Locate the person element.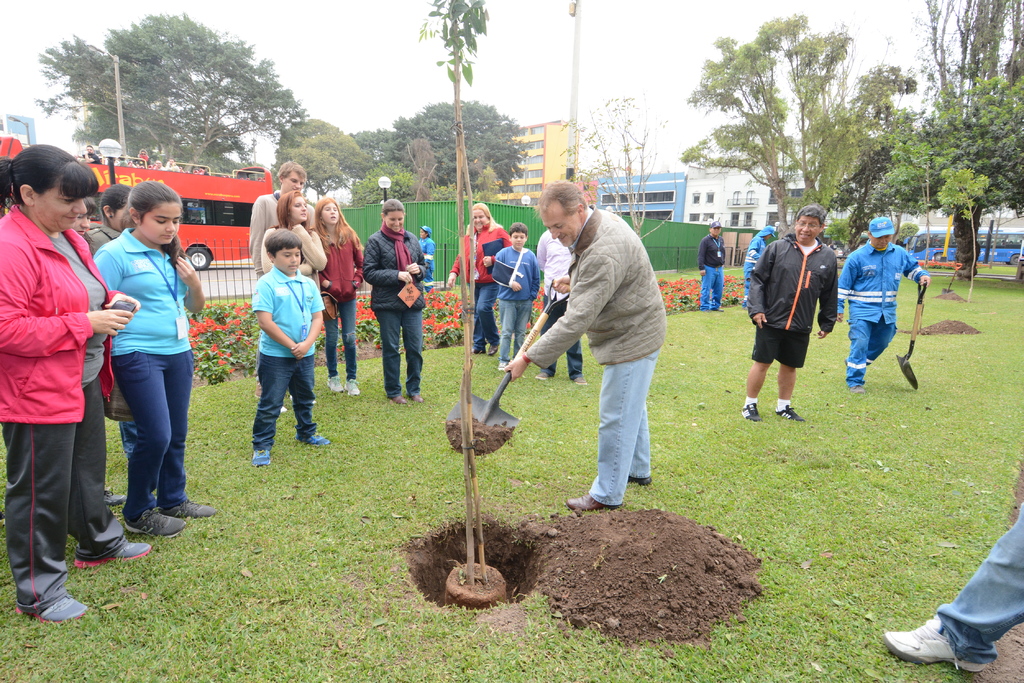
Element bbox: crop(742, 223, 774, 308).
